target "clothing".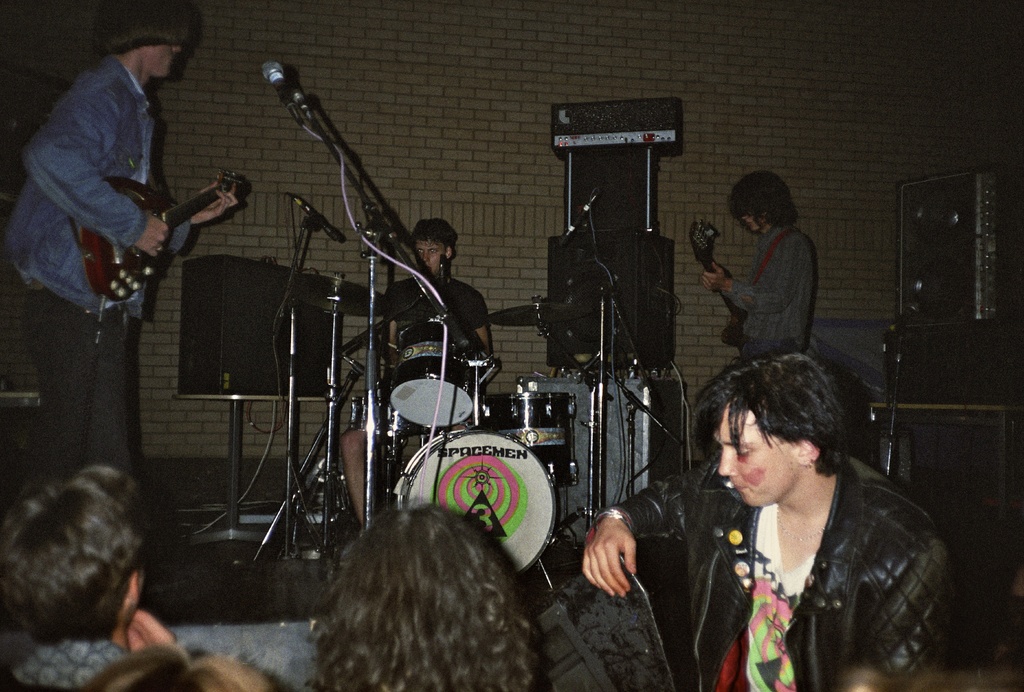
Target region: x1=374, y1=275, x2=487, y2=337.
